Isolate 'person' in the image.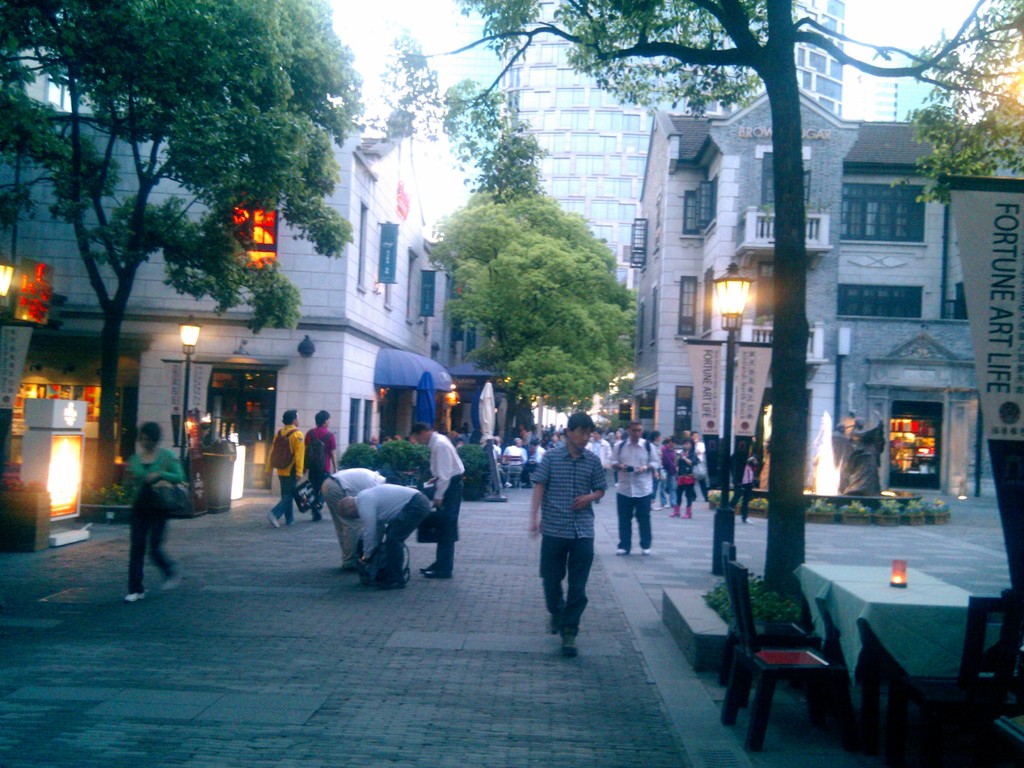
Isolated region: [left=499, top=438, right=532, bottom=489].
